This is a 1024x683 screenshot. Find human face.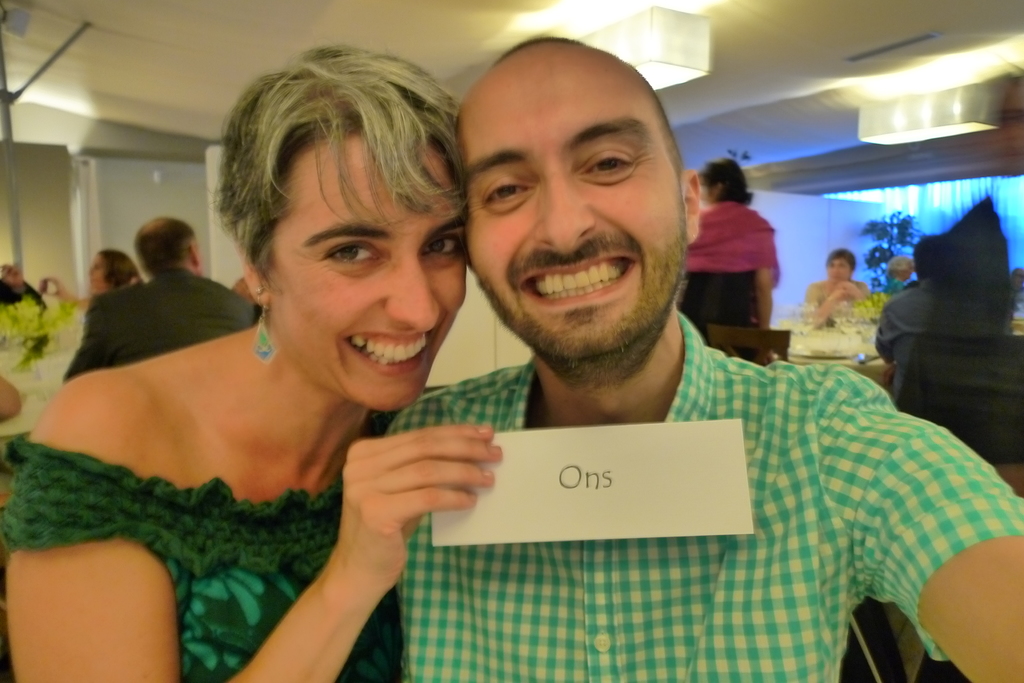
Bounding box: {"left": 461, "top": 63, "right": 682, "bottom": 353}.
